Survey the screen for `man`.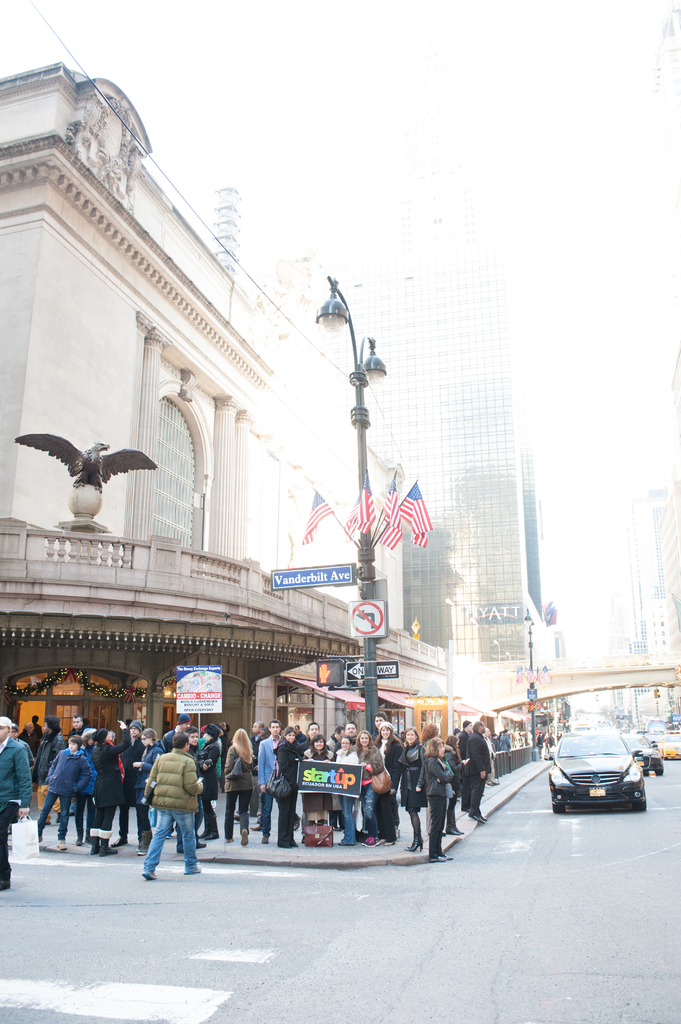
Survey found: bbox(163, 714, 191, 750).
